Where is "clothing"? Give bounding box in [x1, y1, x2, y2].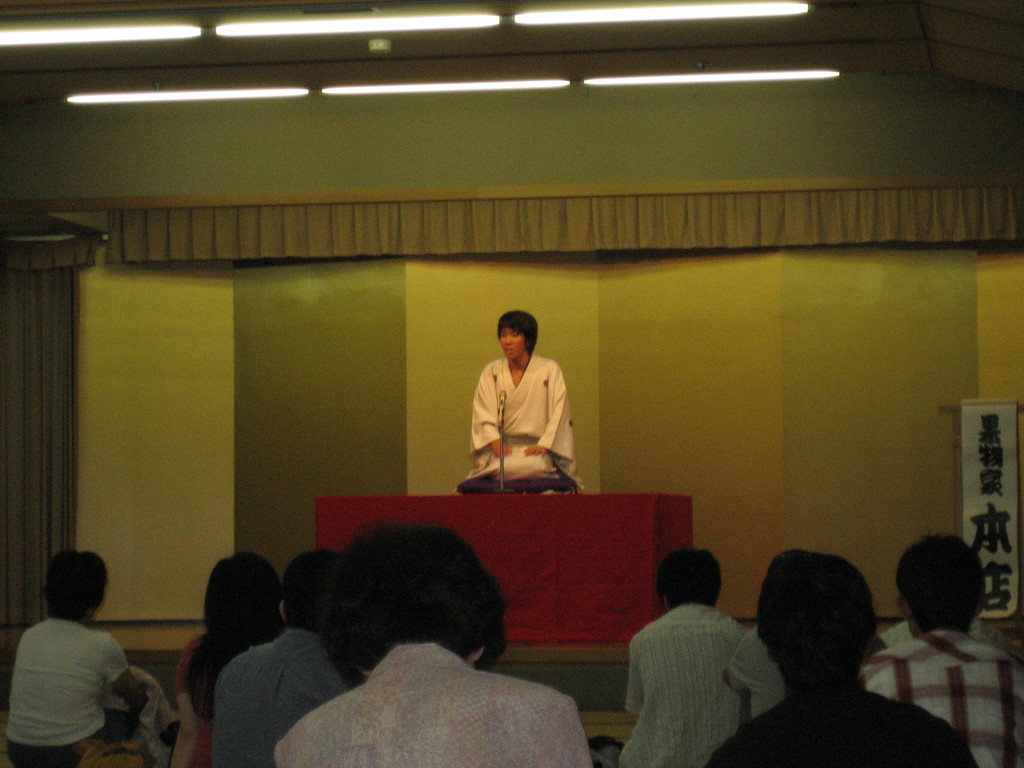
[264, 629, 589, 767].
